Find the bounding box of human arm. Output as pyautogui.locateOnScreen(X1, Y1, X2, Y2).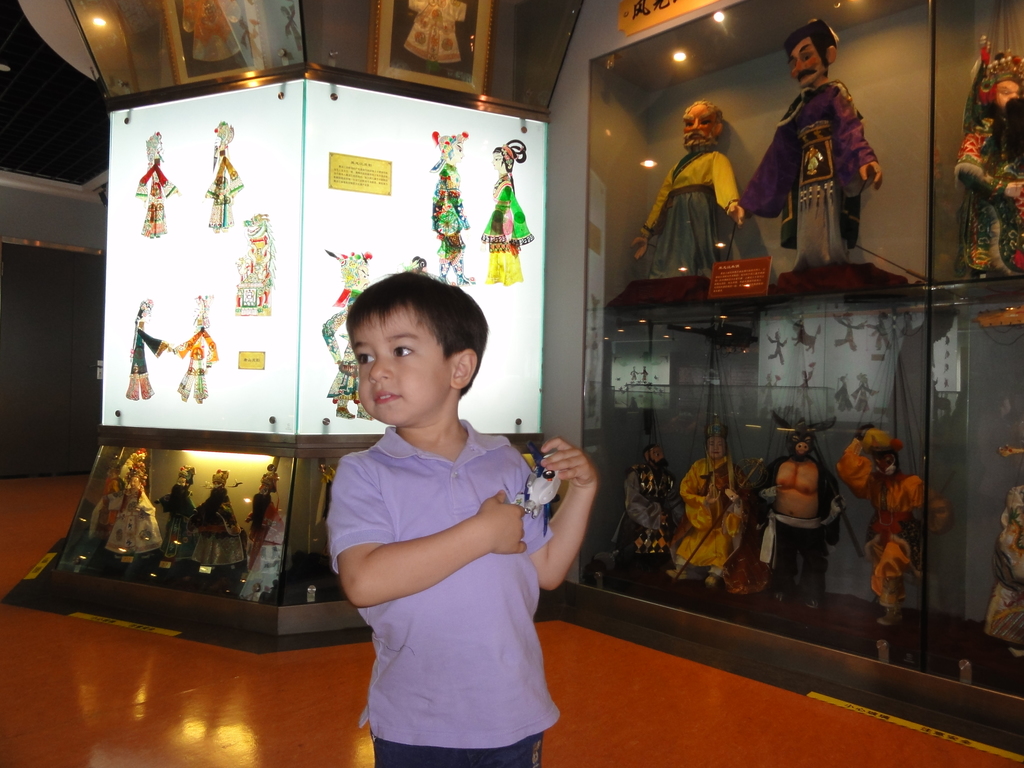
pyautogui.locateOnScreen(530, 452, 609, 586).
